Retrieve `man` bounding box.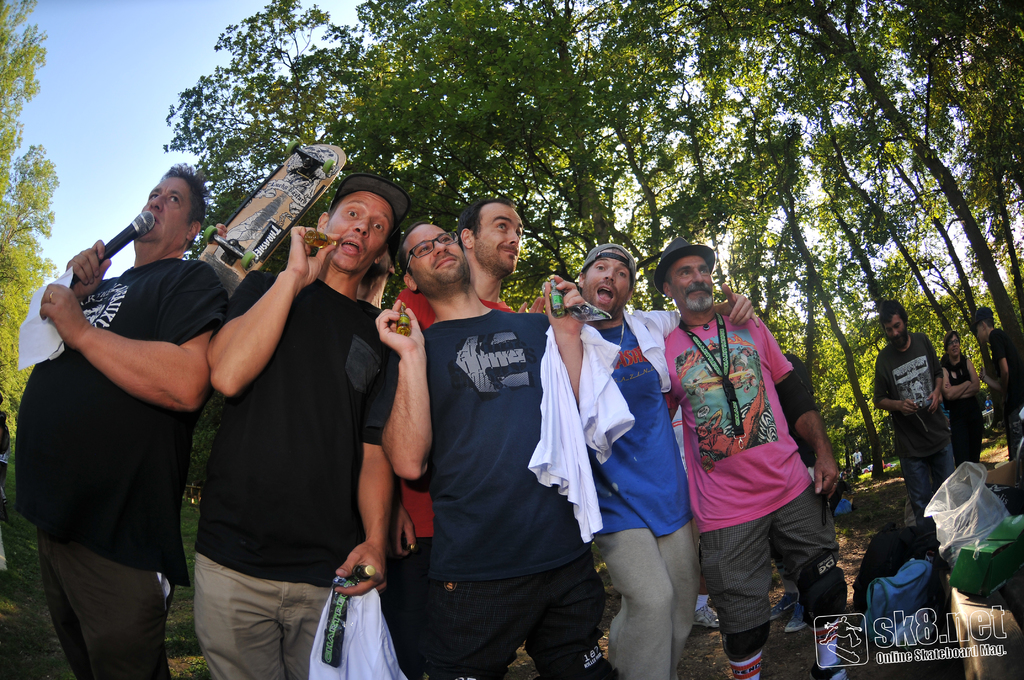
Bounding box: left=653, top=235, right=840, bottom=679.
